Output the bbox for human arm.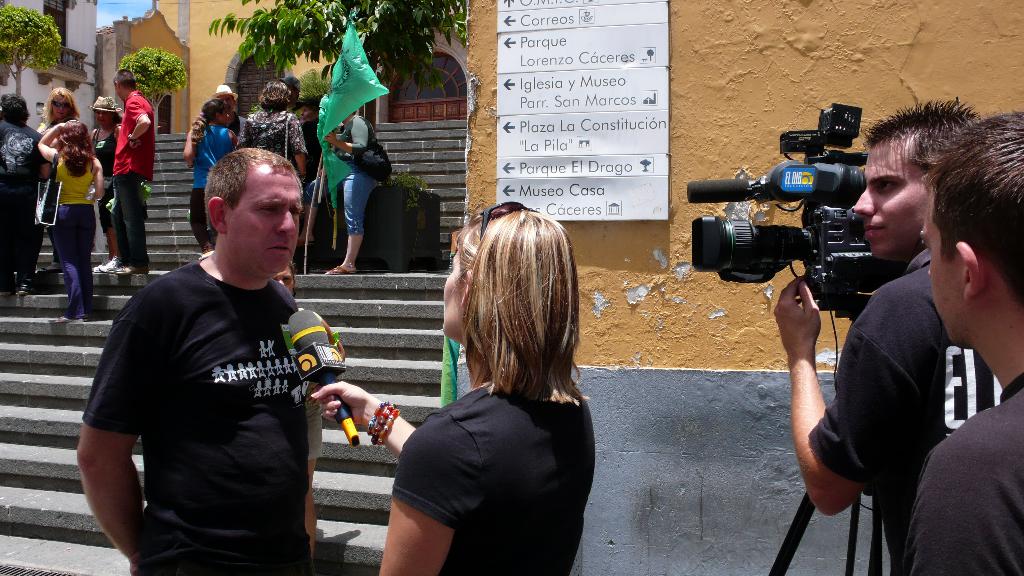
box=[379, 419, 480, 575].
